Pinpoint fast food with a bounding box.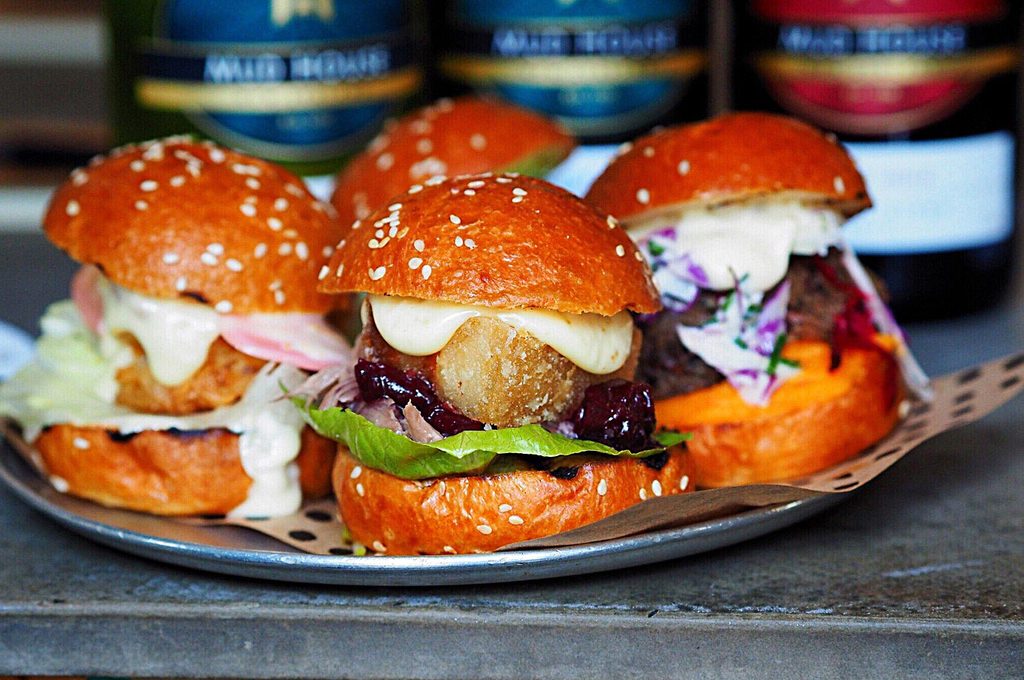
locate(574, 112, 930, 493).
